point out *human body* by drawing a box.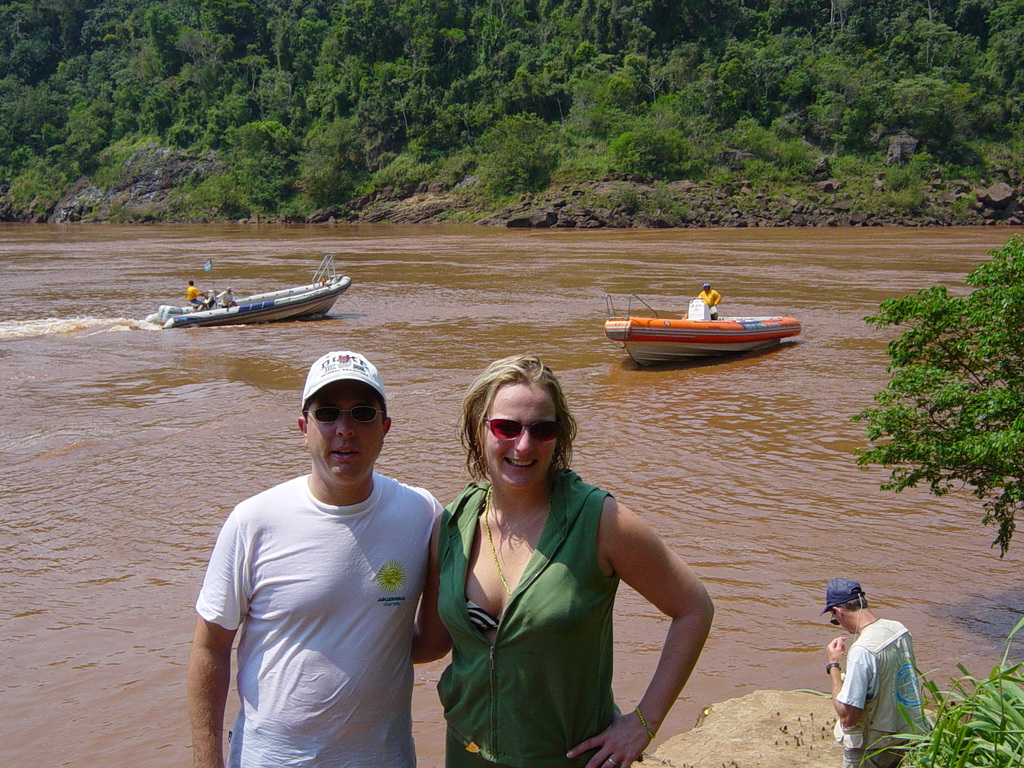
bbox(184, 284, 211, 312).
